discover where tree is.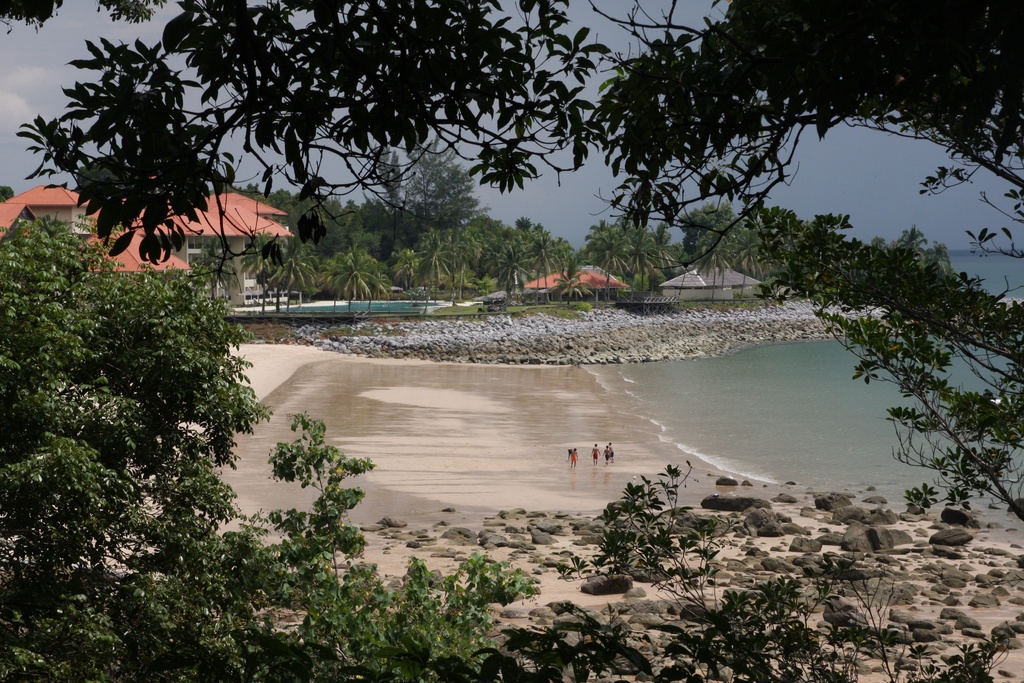
Discovered at (516,217,554,270).
